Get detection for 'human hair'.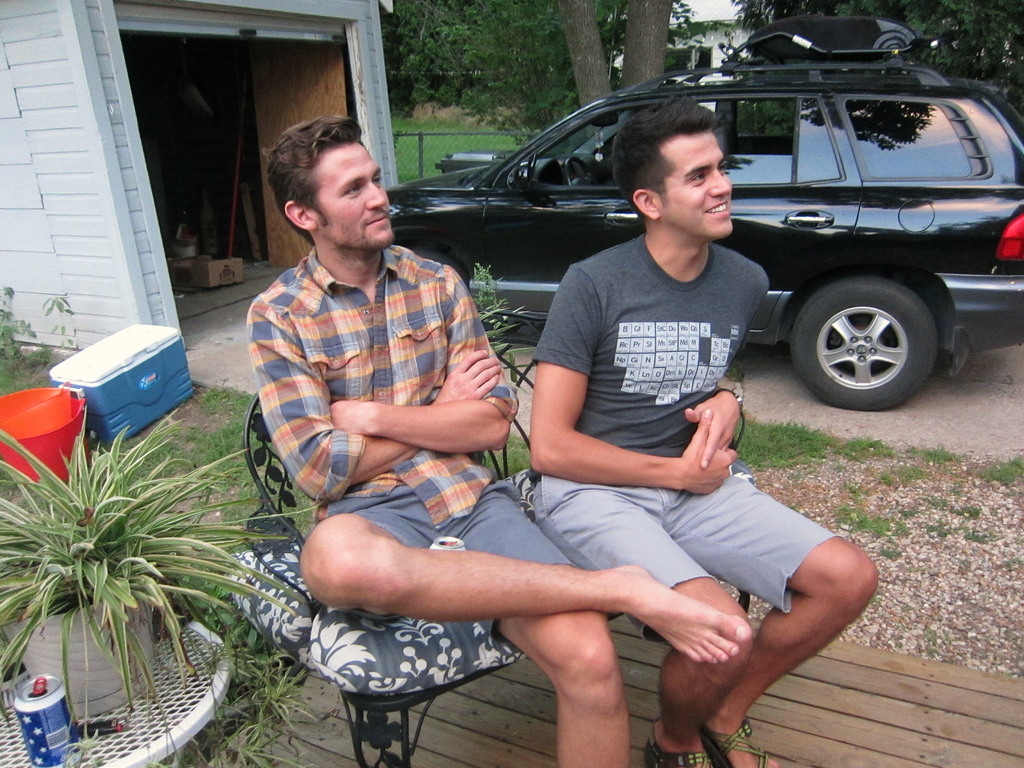
Detection: [x1=609, y1=92, x2=719, y2=235].
